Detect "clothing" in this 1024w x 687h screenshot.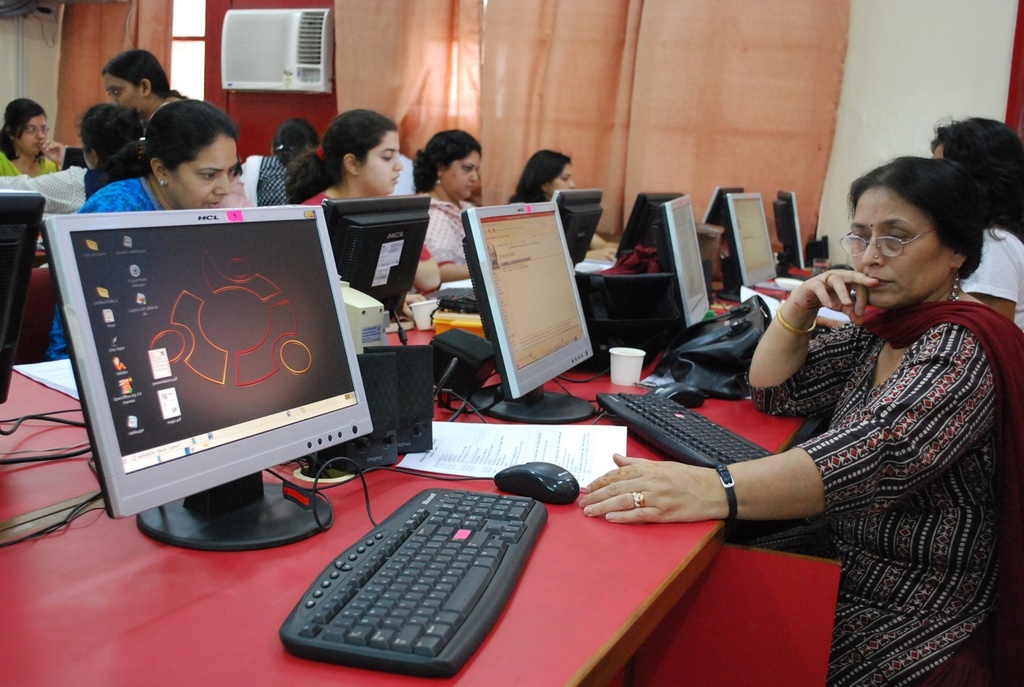
Detection: 0:133:57:180.
